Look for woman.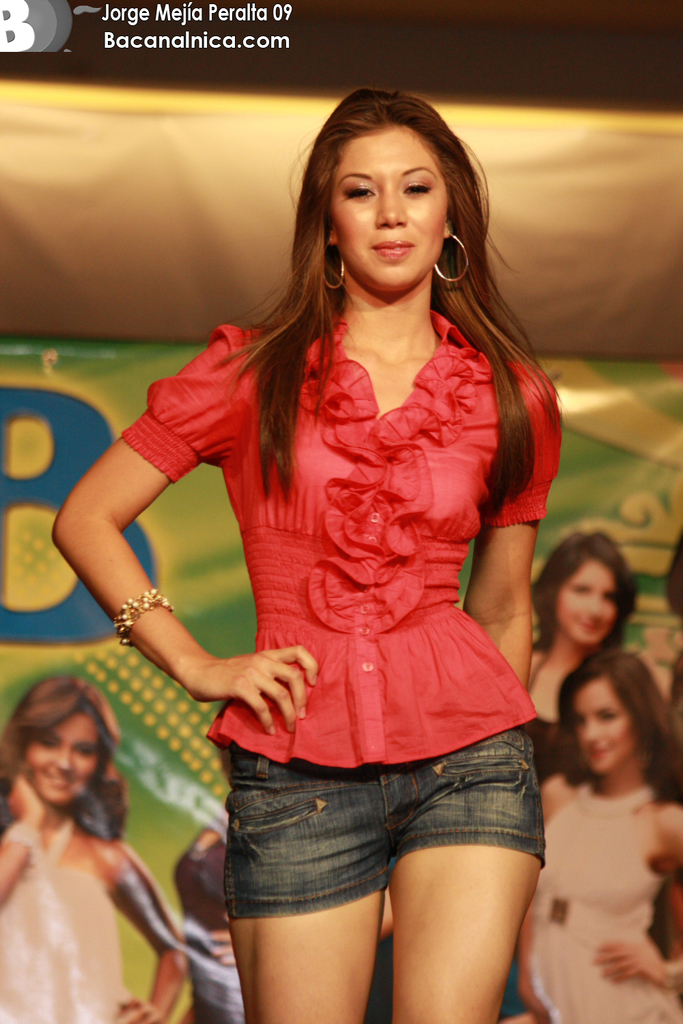
Found: select_region(495, 644, 682, 1023).
